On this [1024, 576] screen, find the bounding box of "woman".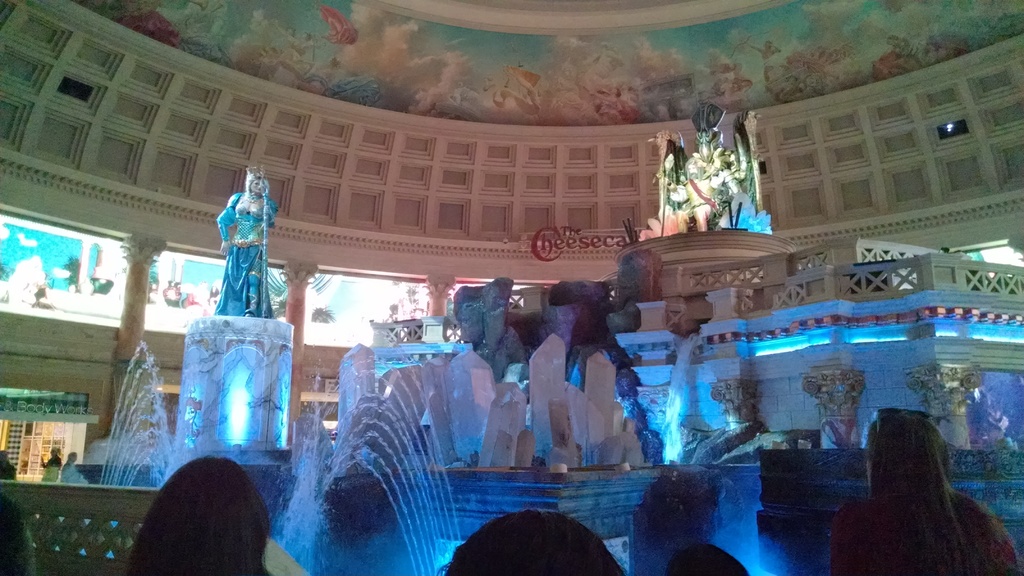
Bounding box: Rect(0, 447, 17, 477).
